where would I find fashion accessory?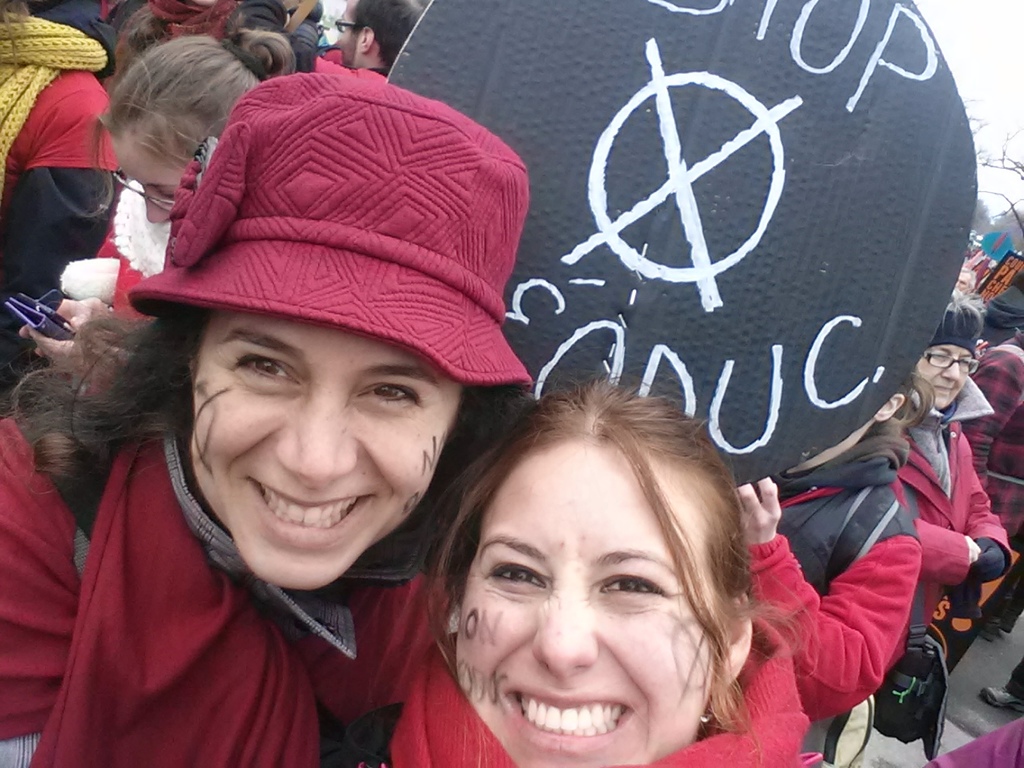
At {"left": 0, "top": 12, "right": 109, "bottom": 186}.
